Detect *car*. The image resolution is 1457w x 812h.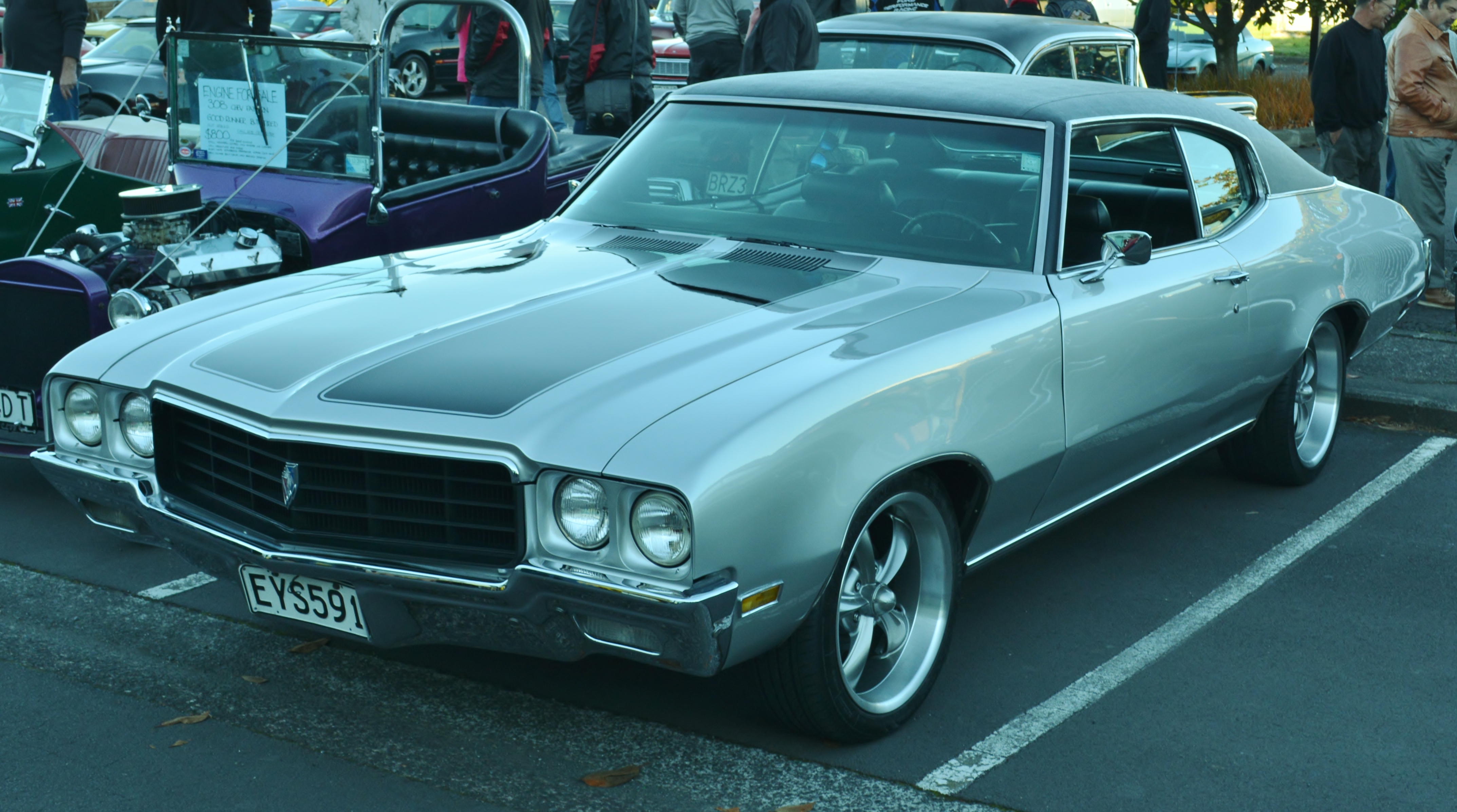
rect(219, 14, 237, 34).
